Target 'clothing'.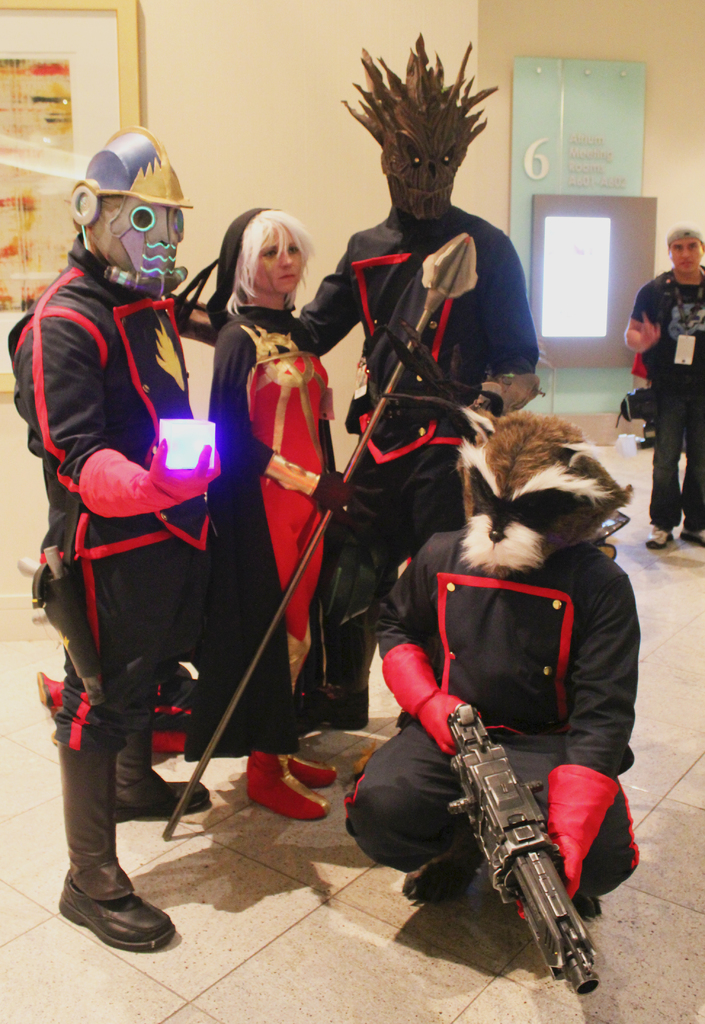
Target region: 6,231,221,749.
